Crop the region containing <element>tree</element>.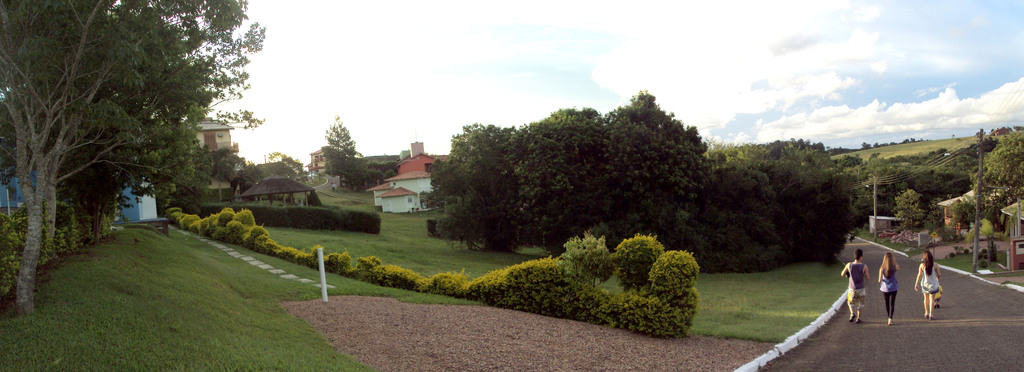
Crop region: Rect(894, 191, 925, 233).
